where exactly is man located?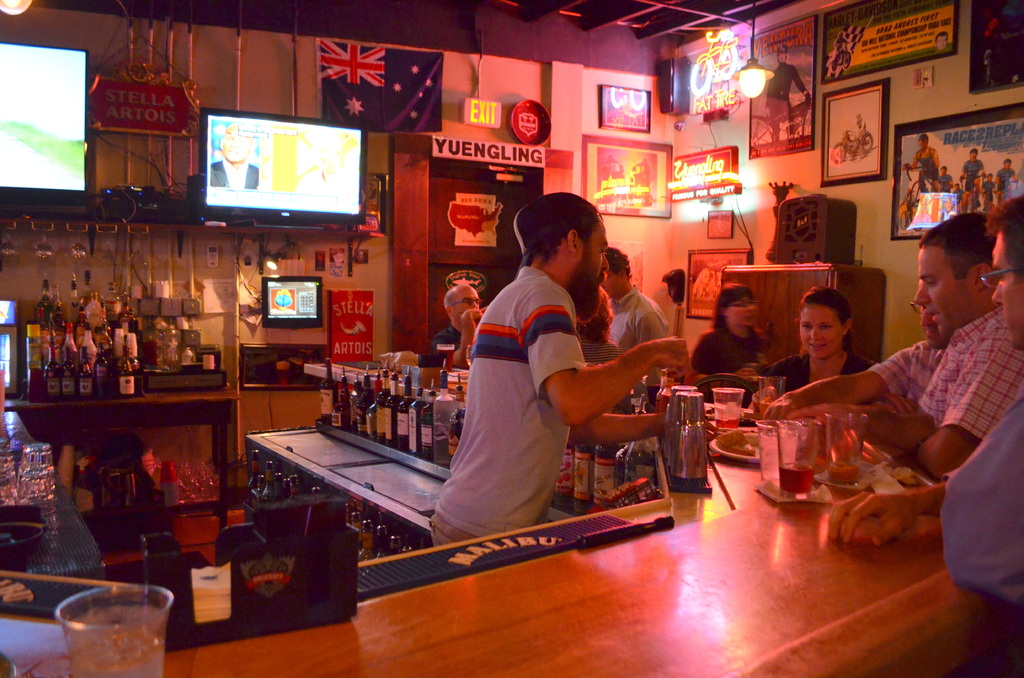
Its bounding box is select_region(423, 191, 707, 556).
